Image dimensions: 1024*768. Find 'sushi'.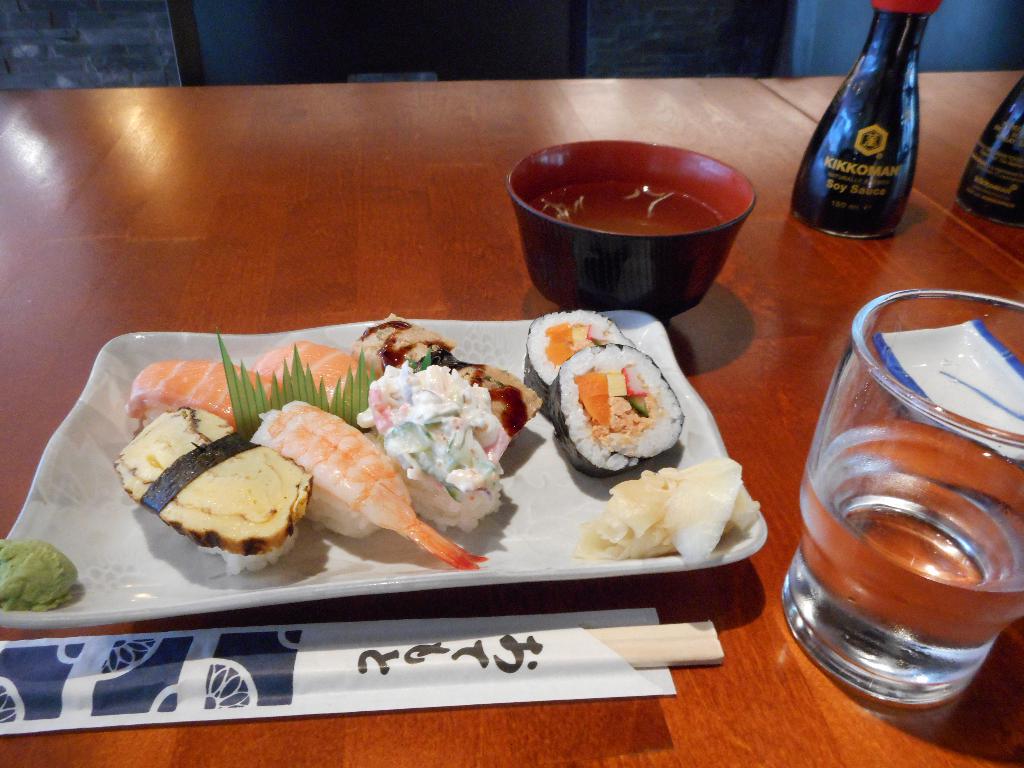
(x1=544, y1=329, x2=687, y2=491).
